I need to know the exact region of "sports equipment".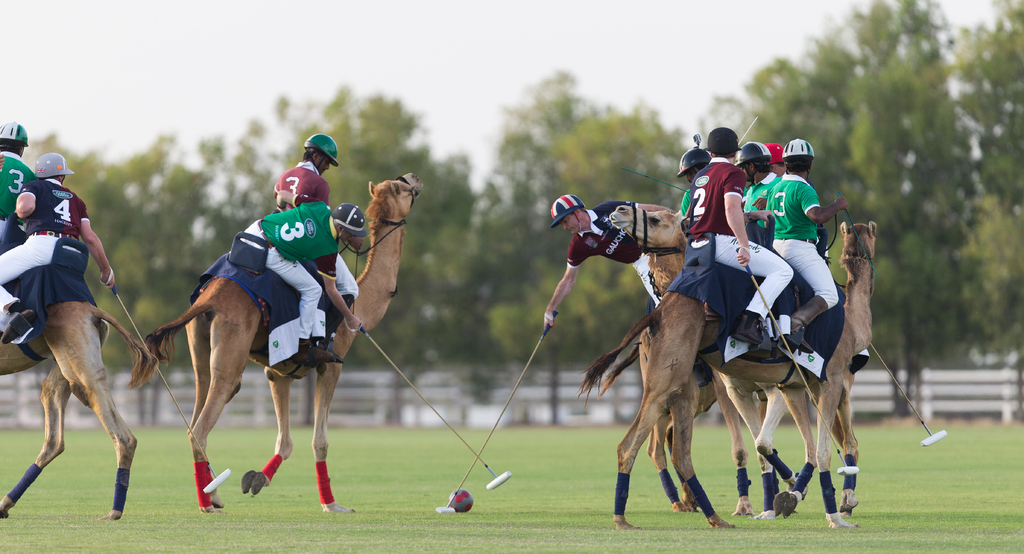
Region: 781 138 813 179.
